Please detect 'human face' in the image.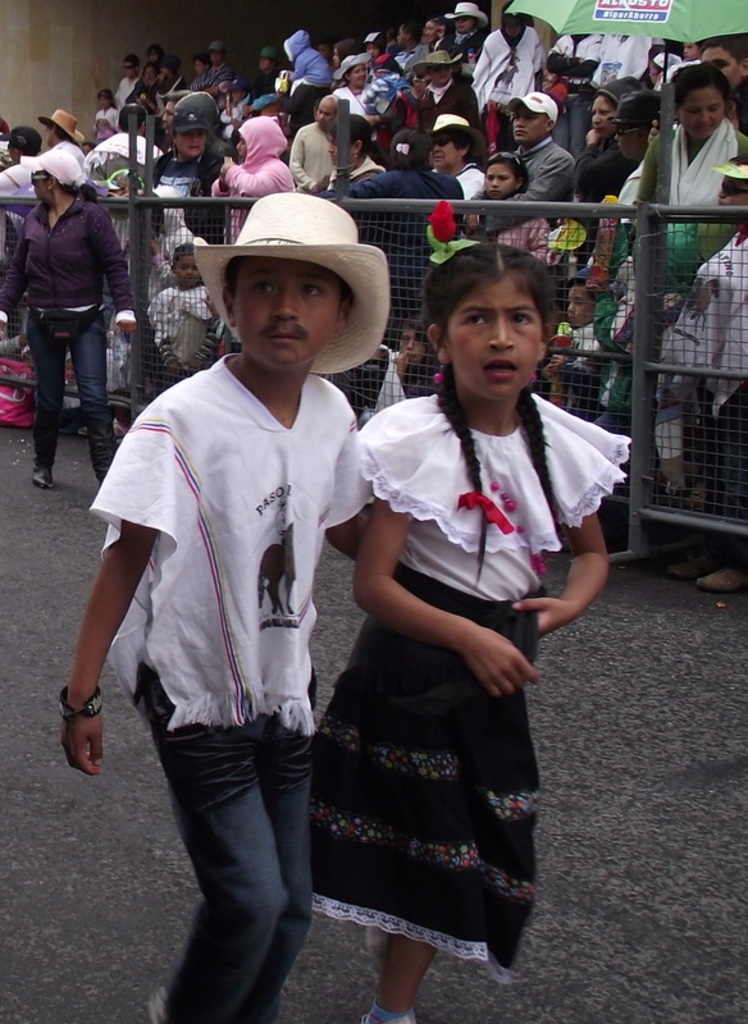
crop(401, 332, 423, 358).
